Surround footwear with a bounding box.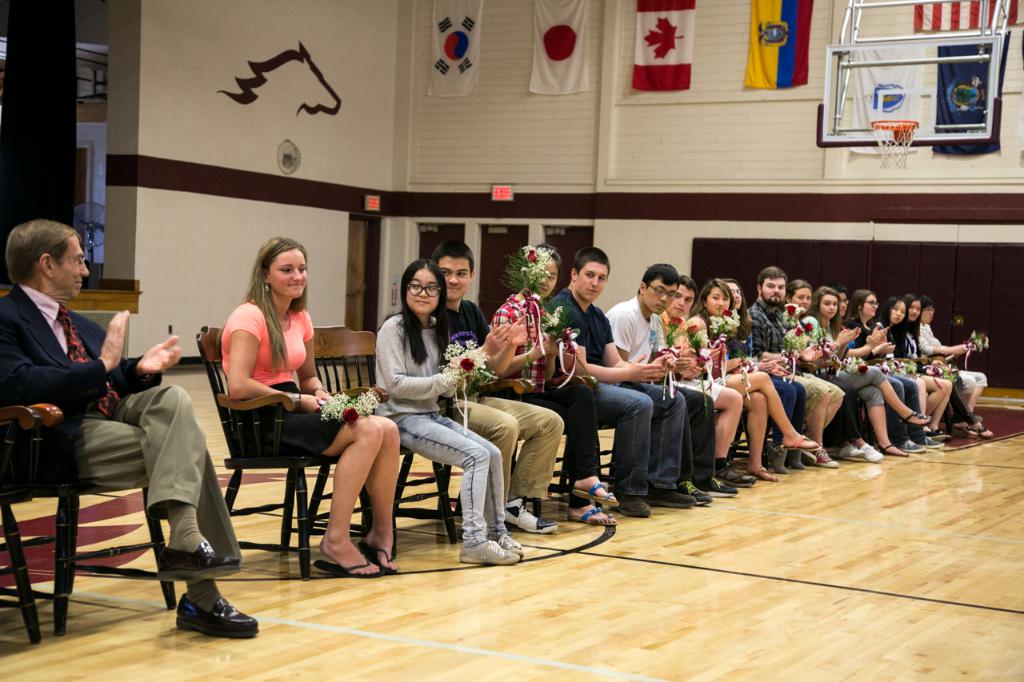
x1=171, y1=586, x2=255, y2=654.
